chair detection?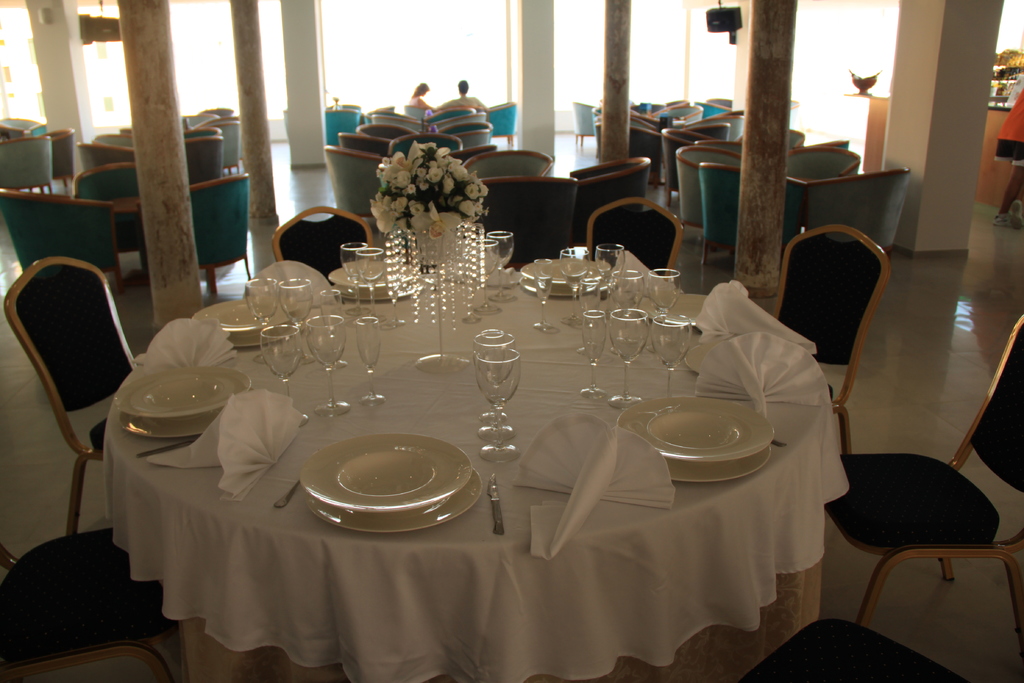
bbox(737, 620, 972, 682)
